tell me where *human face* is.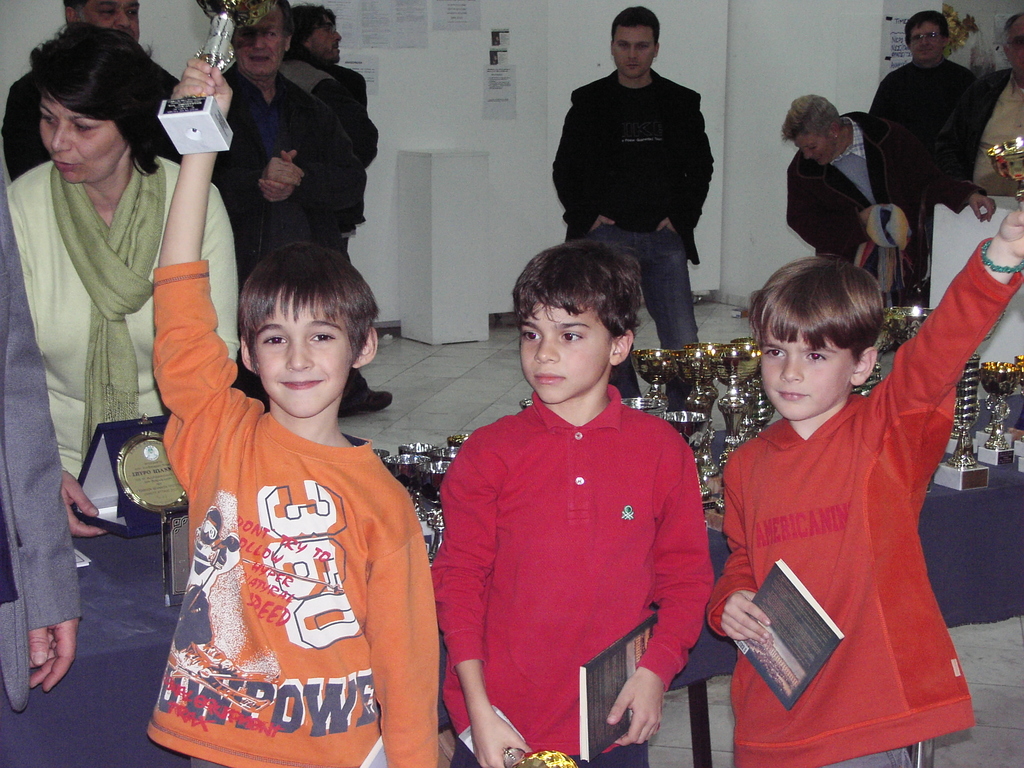
*human face* is at 605, 15, 655, 74.
